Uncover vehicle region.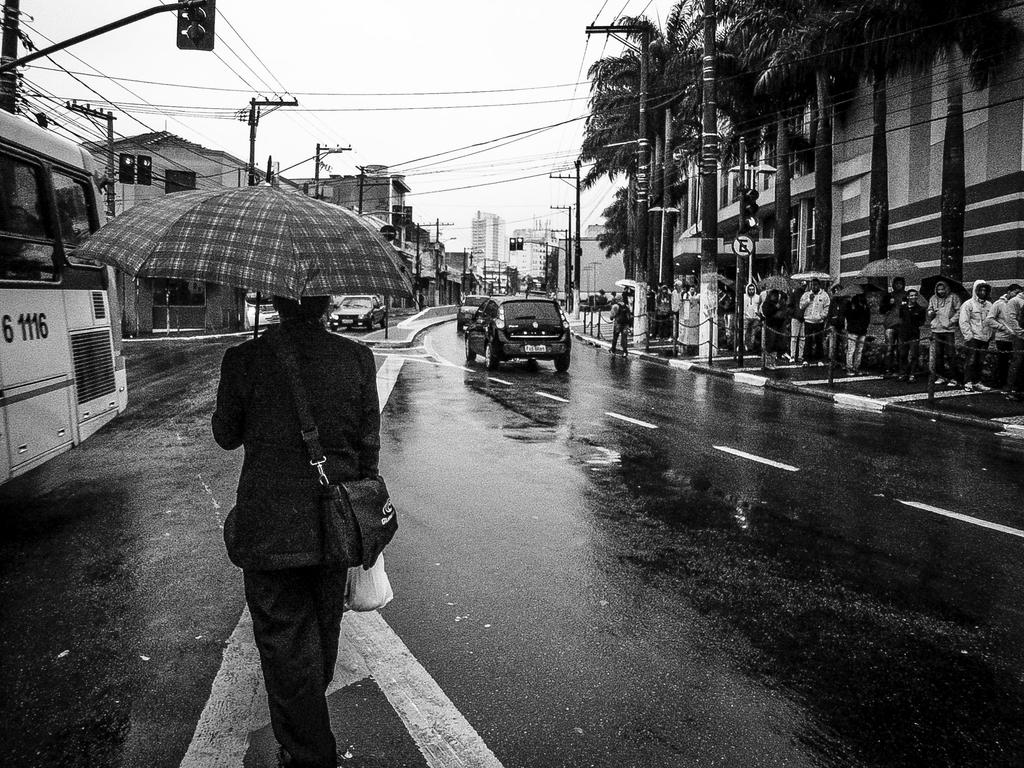
Uncovered: BBox(465, 292, 573, 371).
